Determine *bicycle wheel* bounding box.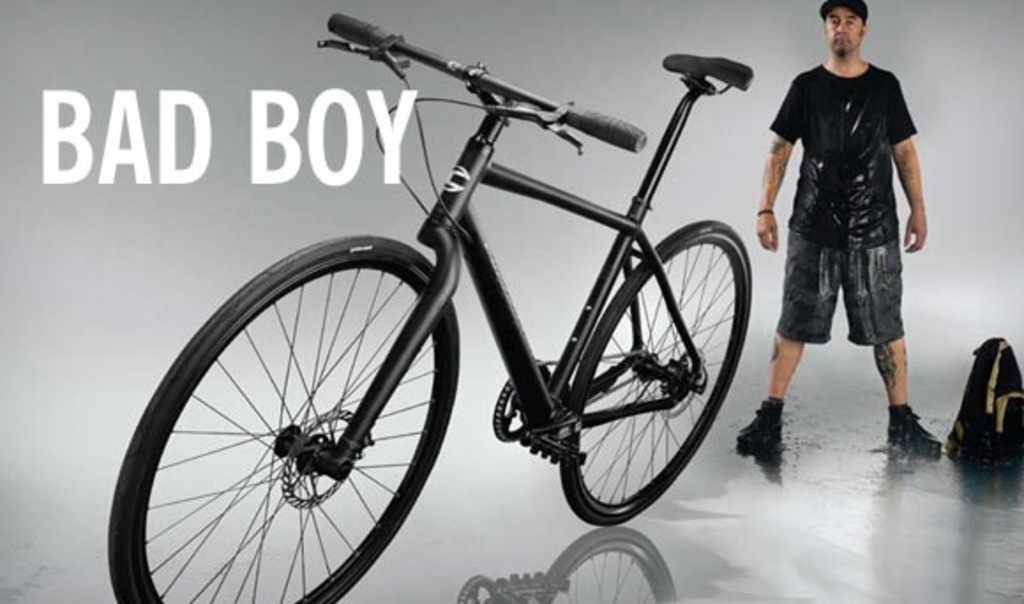
Determined: [542,226,757,528].
